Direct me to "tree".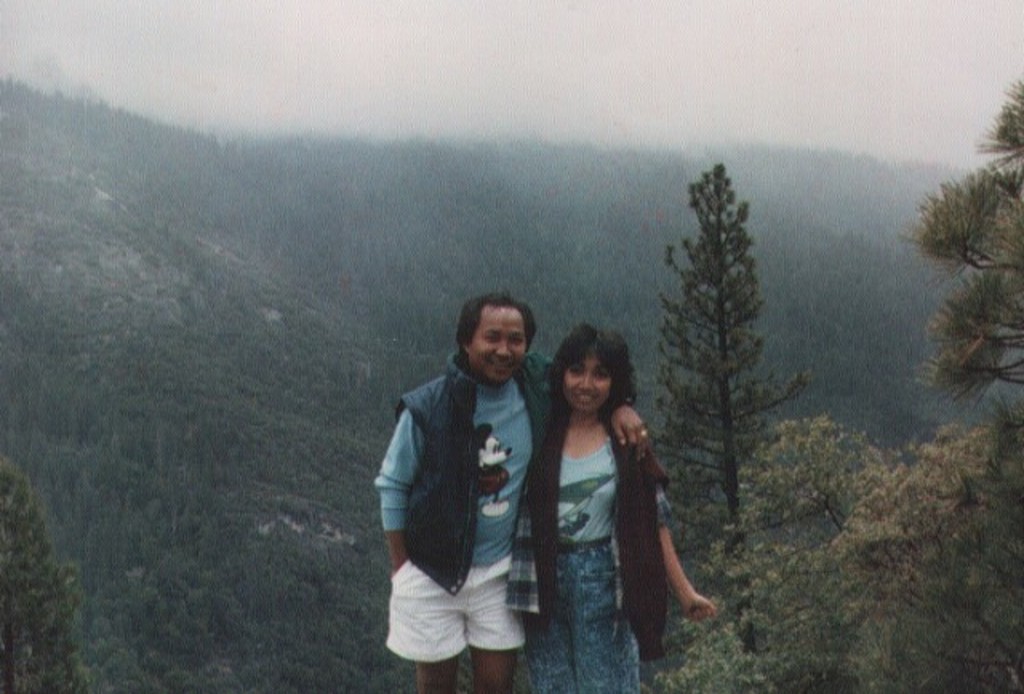
Direction: bbox=(650, 165, 808, 660).
